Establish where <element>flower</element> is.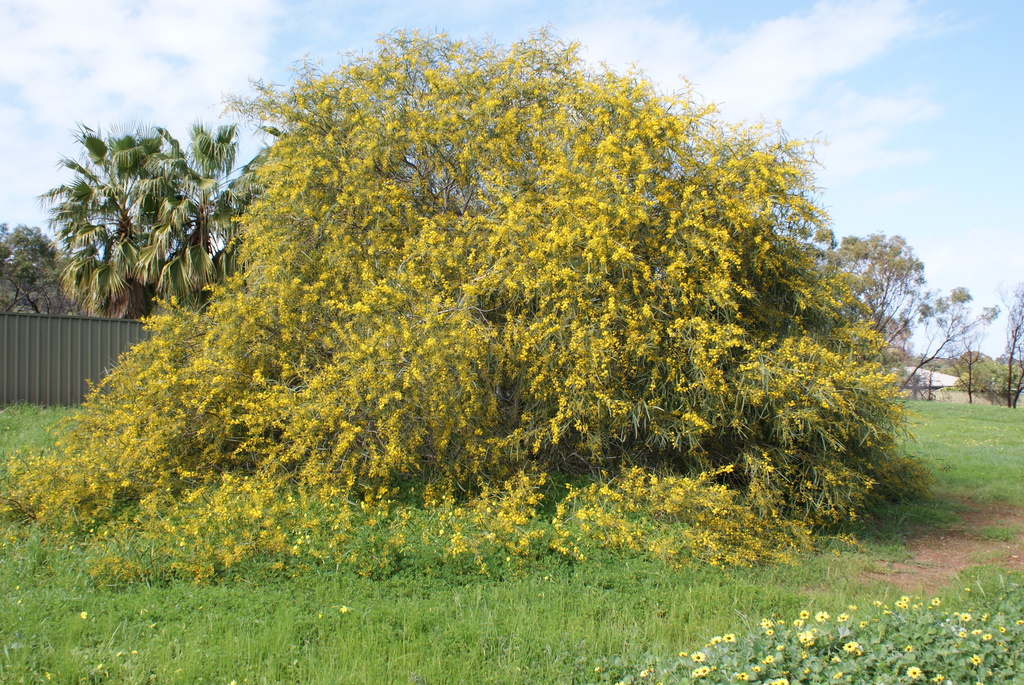
Established at [left=895, top=598, right=902, bottom=605].
